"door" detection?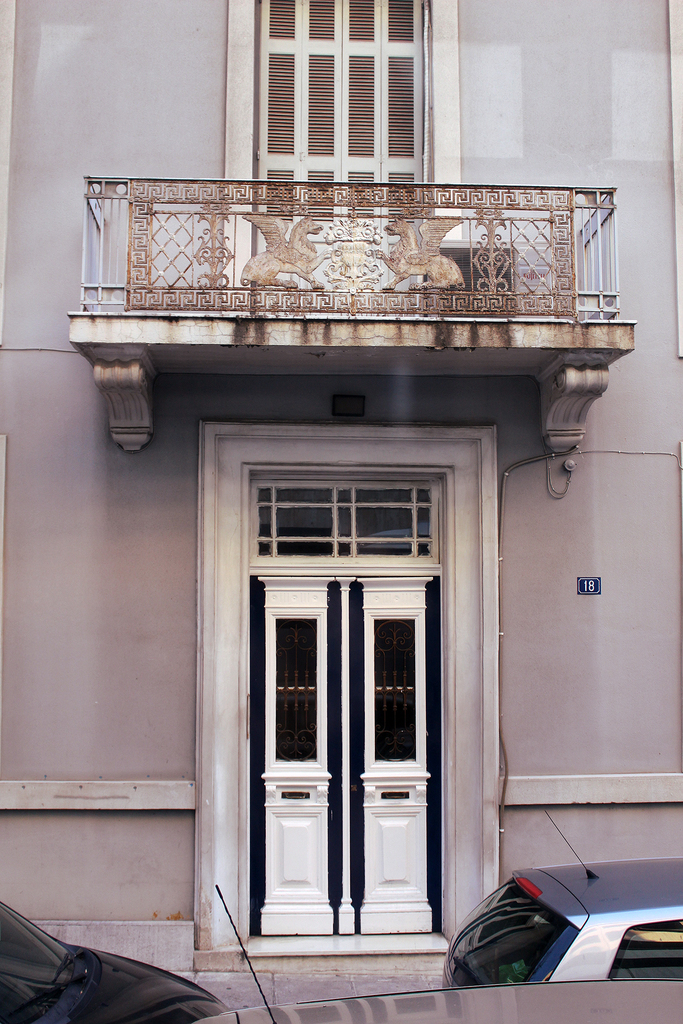
bbox=[245, 441, 450, 952]
